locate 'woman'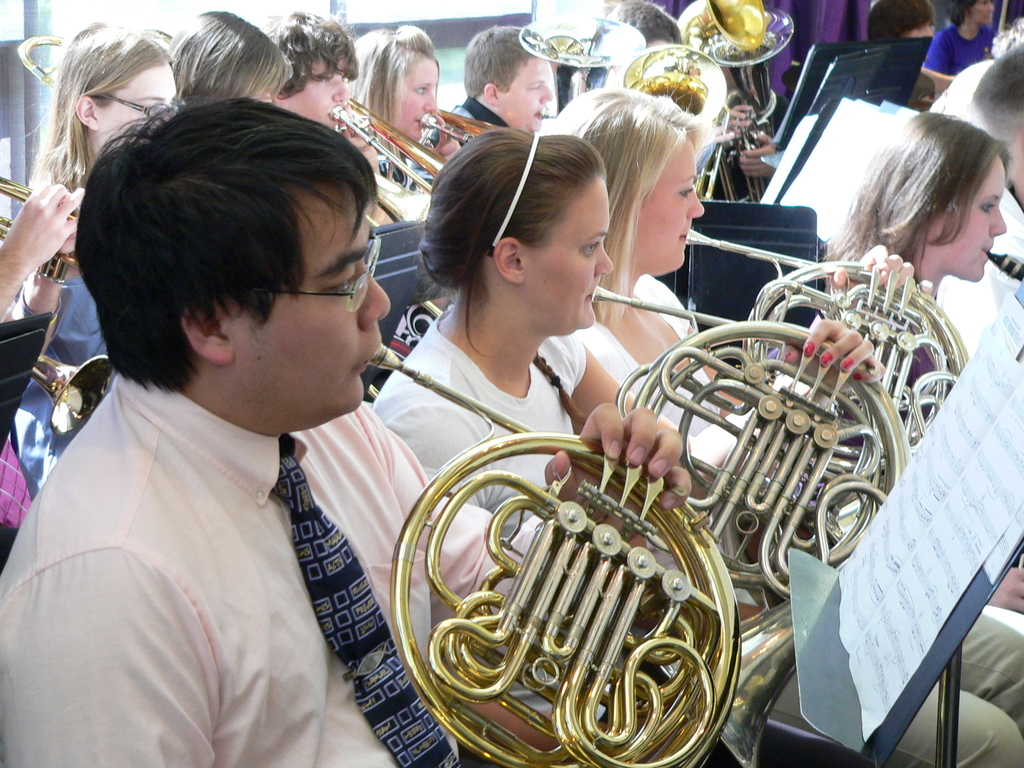
568/87/1023/619
